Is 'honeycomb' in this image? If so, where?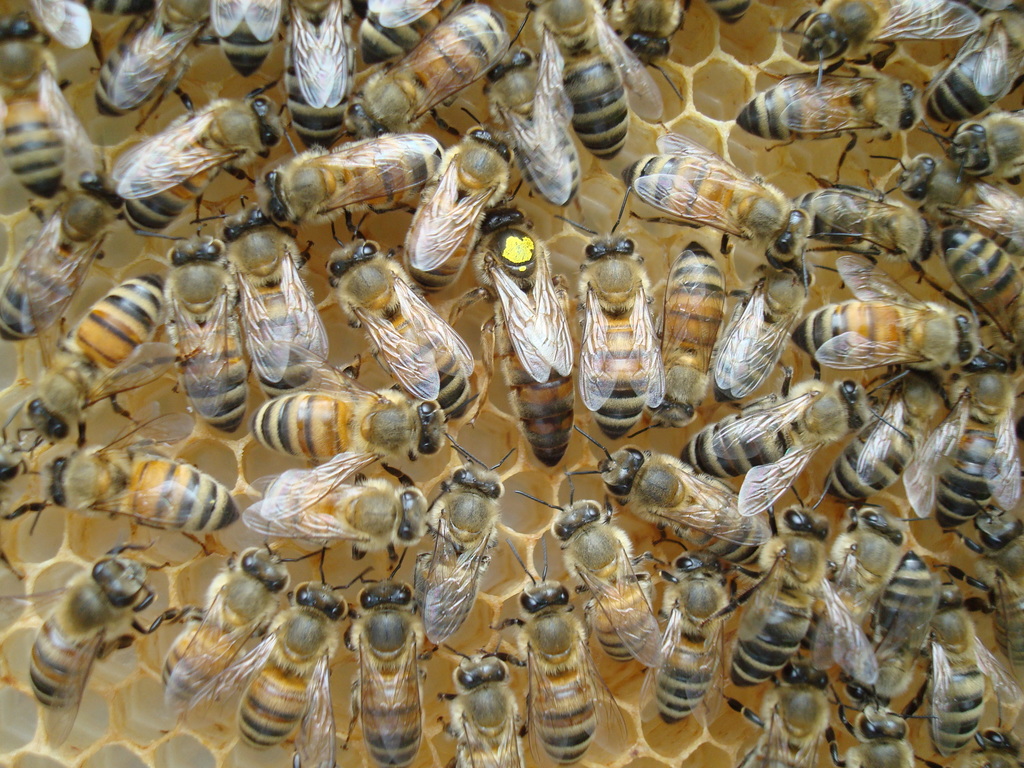
Yes, at (left=0, top=0, right=1023, bottom=767).
